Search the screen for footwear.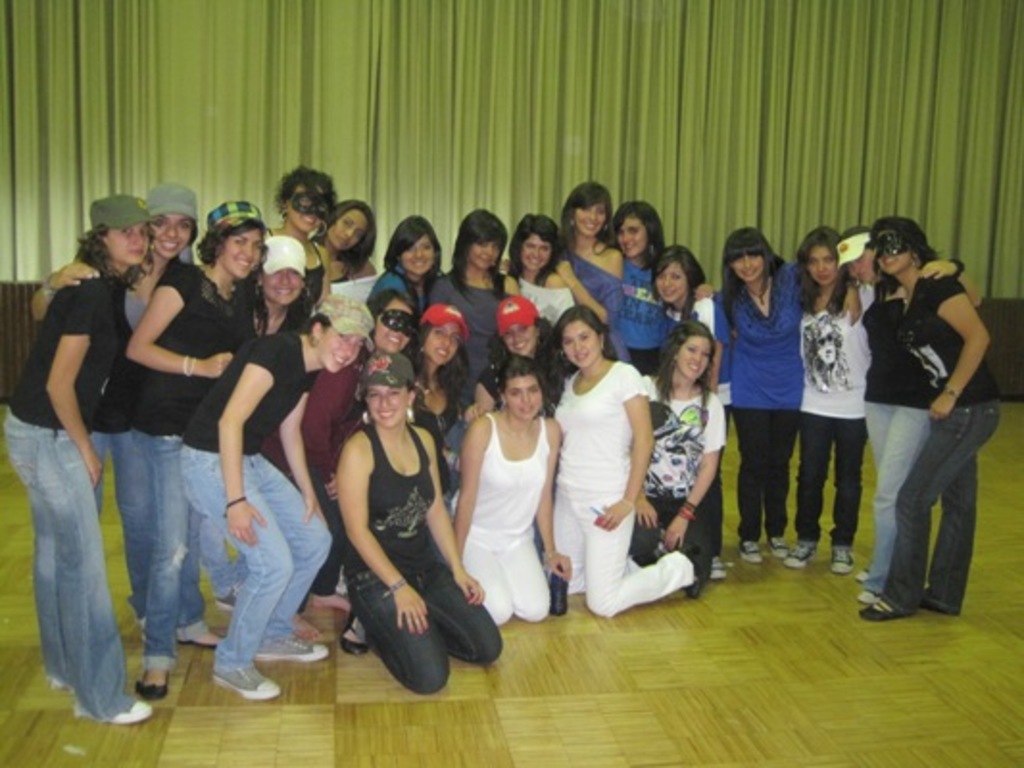
Found at 822/545/855/574.
